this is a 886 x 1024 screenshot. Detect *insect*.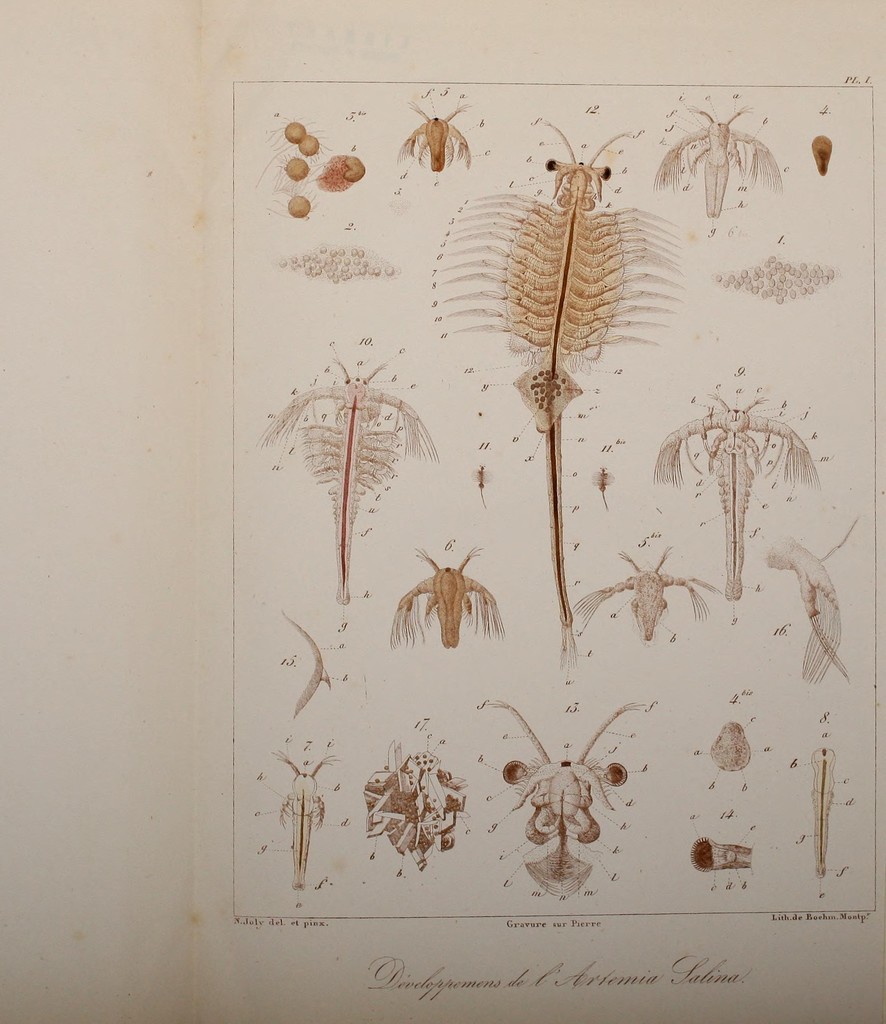
pyautogui.locateOnScreen(571, 552, 724, 634).
